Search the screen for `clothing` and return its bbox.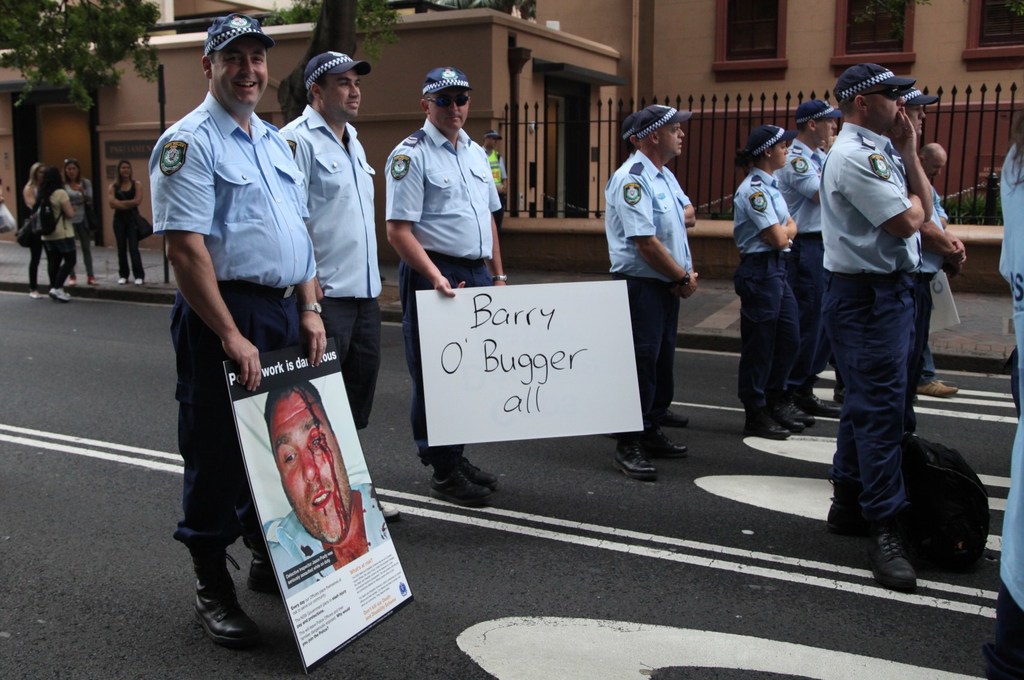
Found: 383,115,502,460.
